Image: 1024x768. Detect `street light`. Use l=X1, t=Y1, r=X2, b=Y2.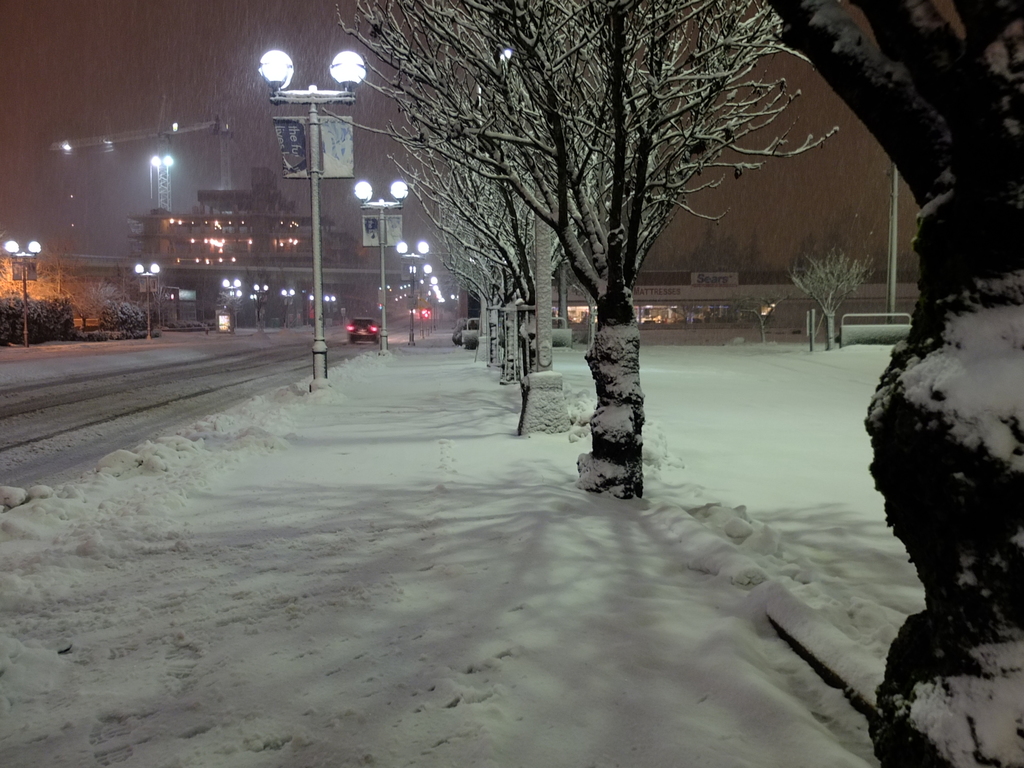
l=3, t=237, r=41, b=347.
